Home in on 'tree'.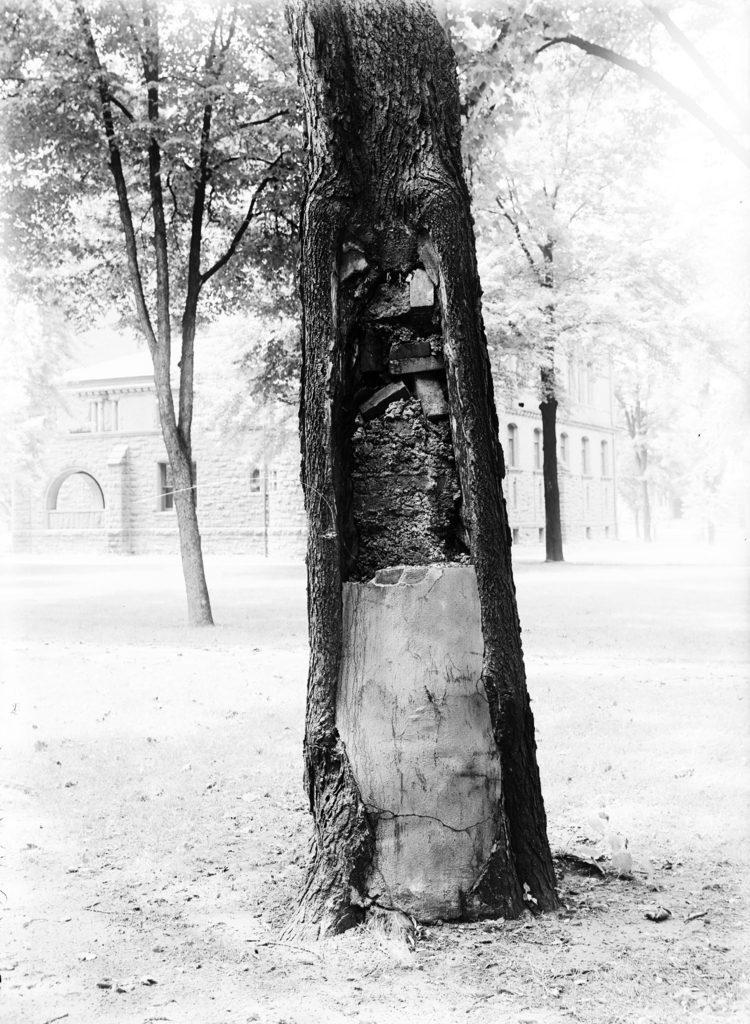
Homed in at [left=0, top=0, right=301, bottom=630].
